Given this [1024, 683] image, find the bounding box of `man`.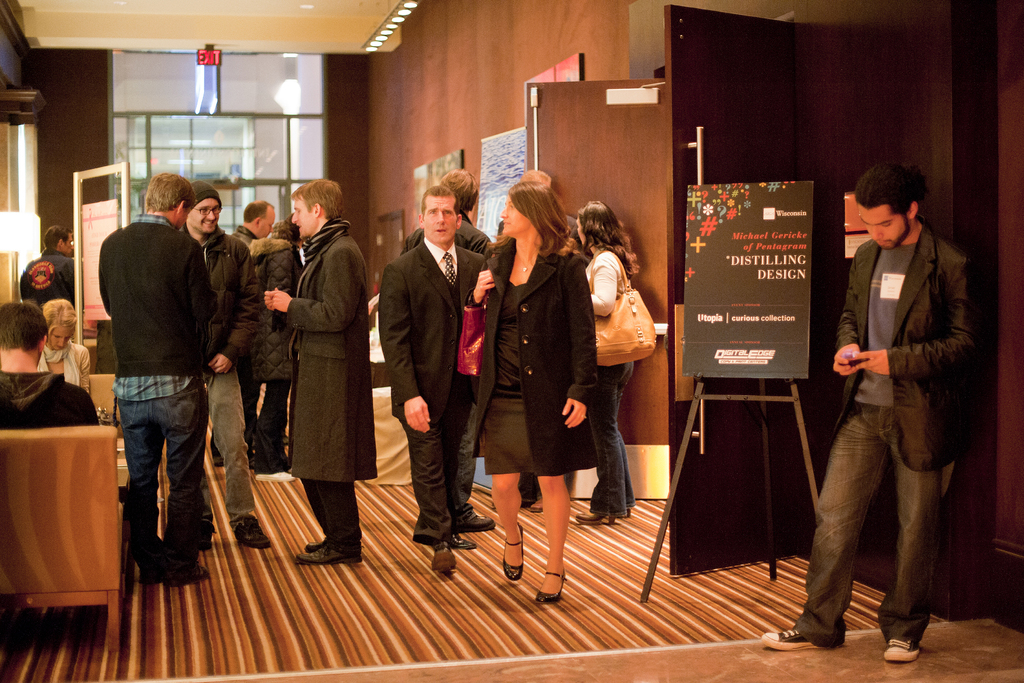
detection(0, 299, 97, 431).
